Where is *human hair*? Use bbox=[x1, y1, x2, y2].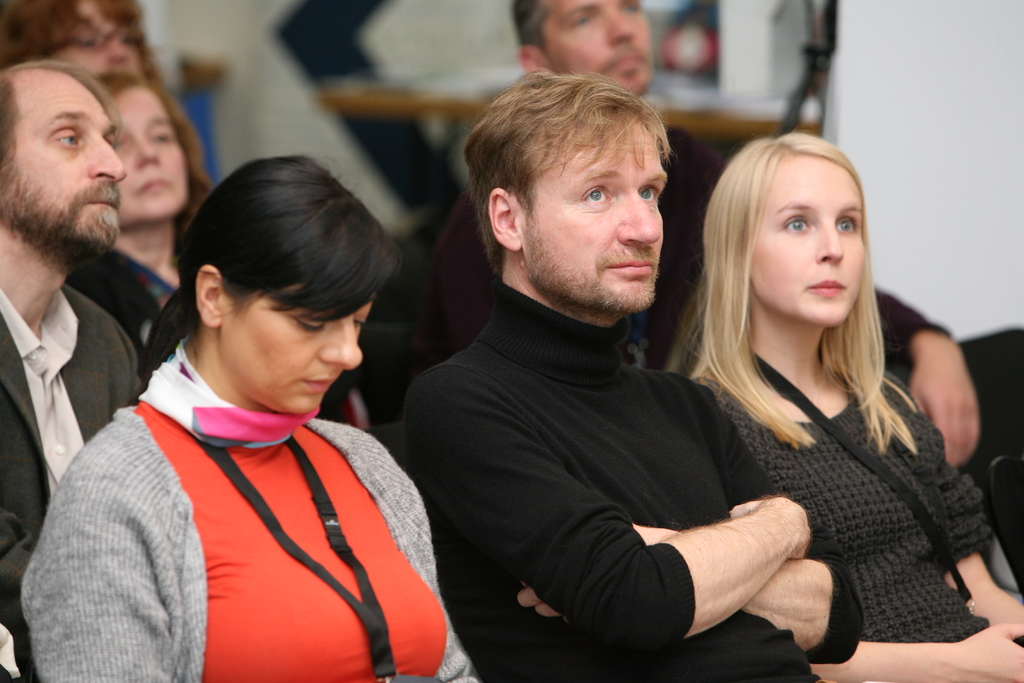
bbox=[693, 120, 920, 510].
